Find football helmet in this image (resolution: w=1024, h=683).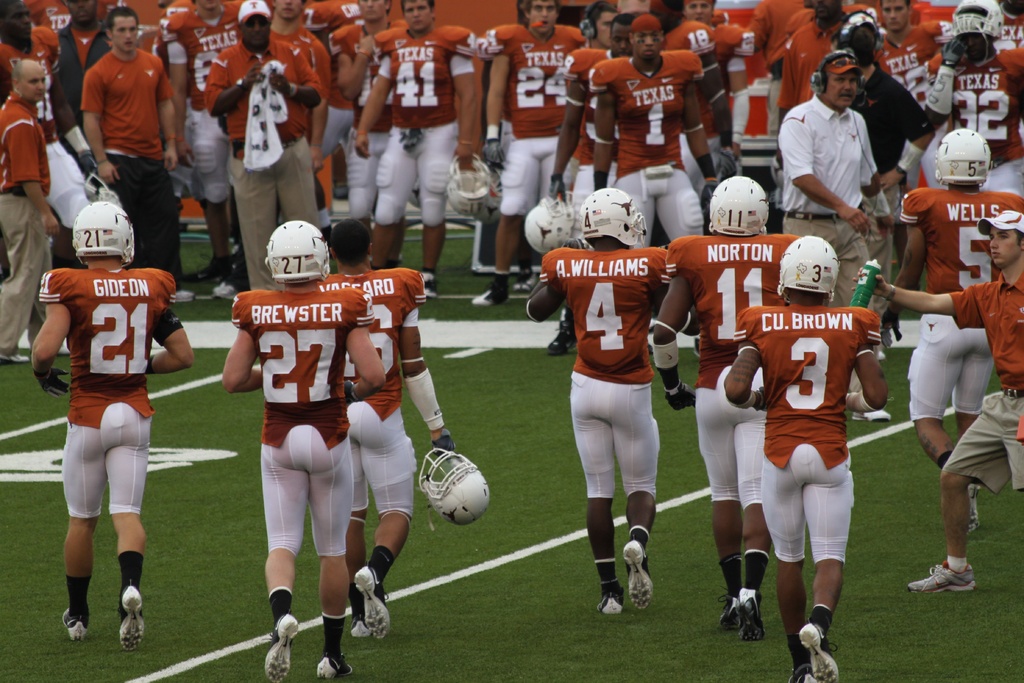
255:214:332:286.
